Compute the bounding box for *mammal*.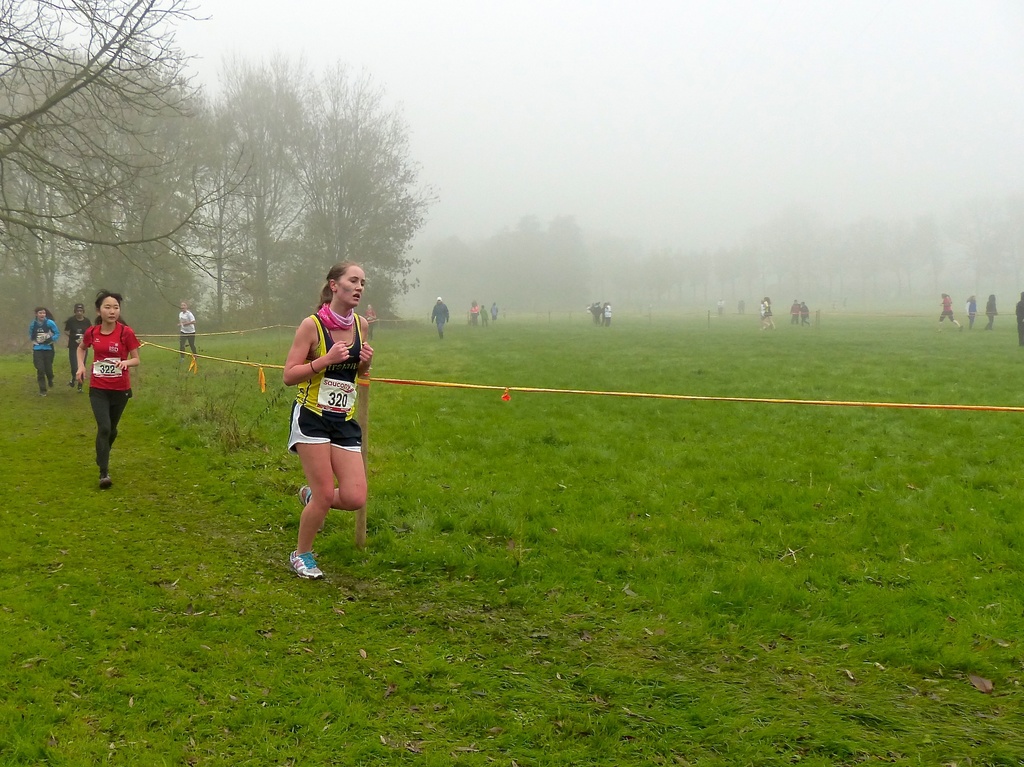
left=789, top=297, right=803, bottom=322.
